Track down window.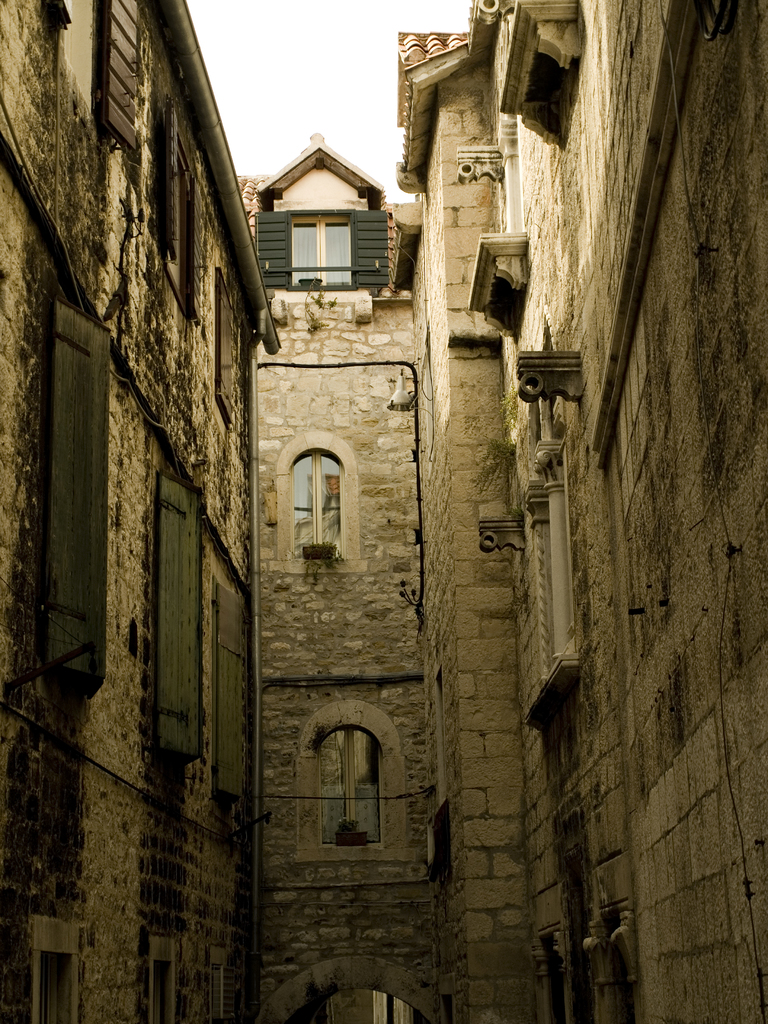
Tracked to {"left": 305, "top": 730, "right": 401, "bottom": 852}.
